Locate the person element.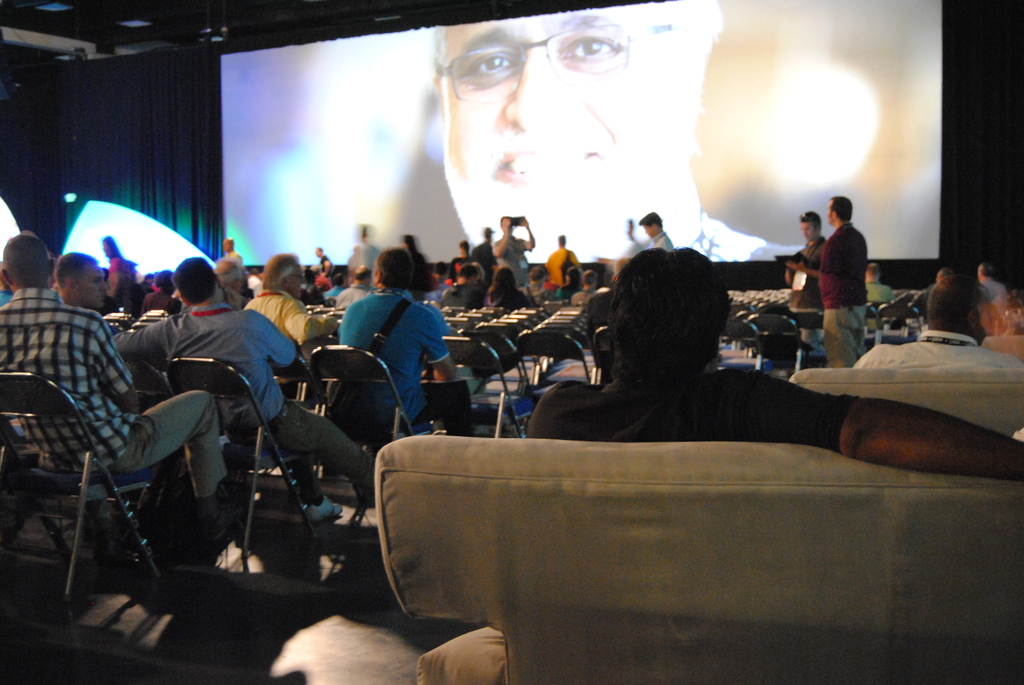
Element bbox: [984, 281, 1023, 363].
